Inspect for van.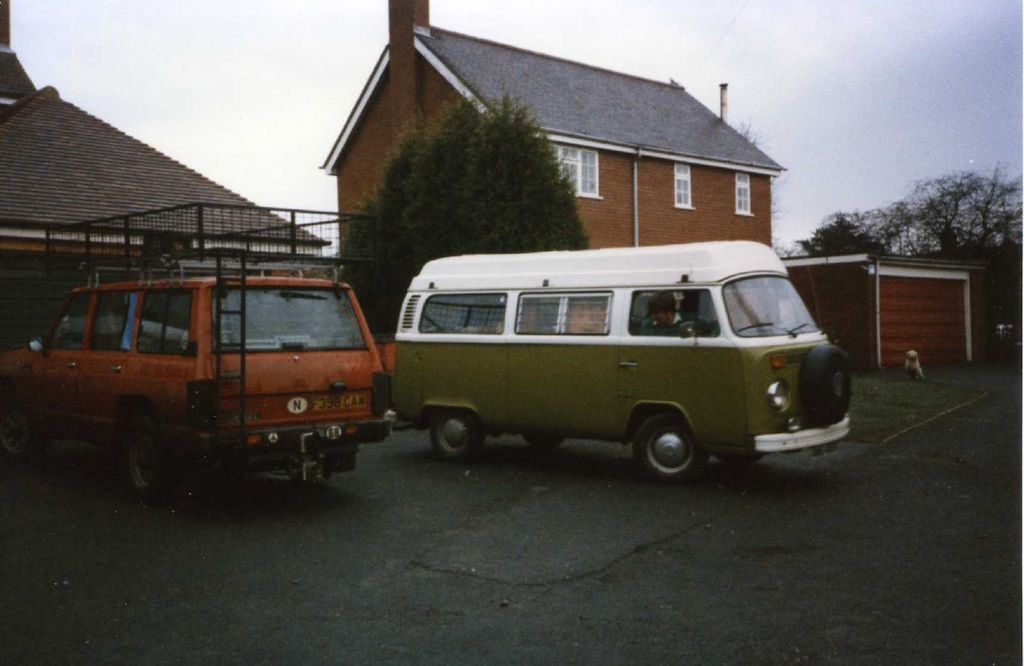
Inspection: bbox=(0, 201, 389, 501).
